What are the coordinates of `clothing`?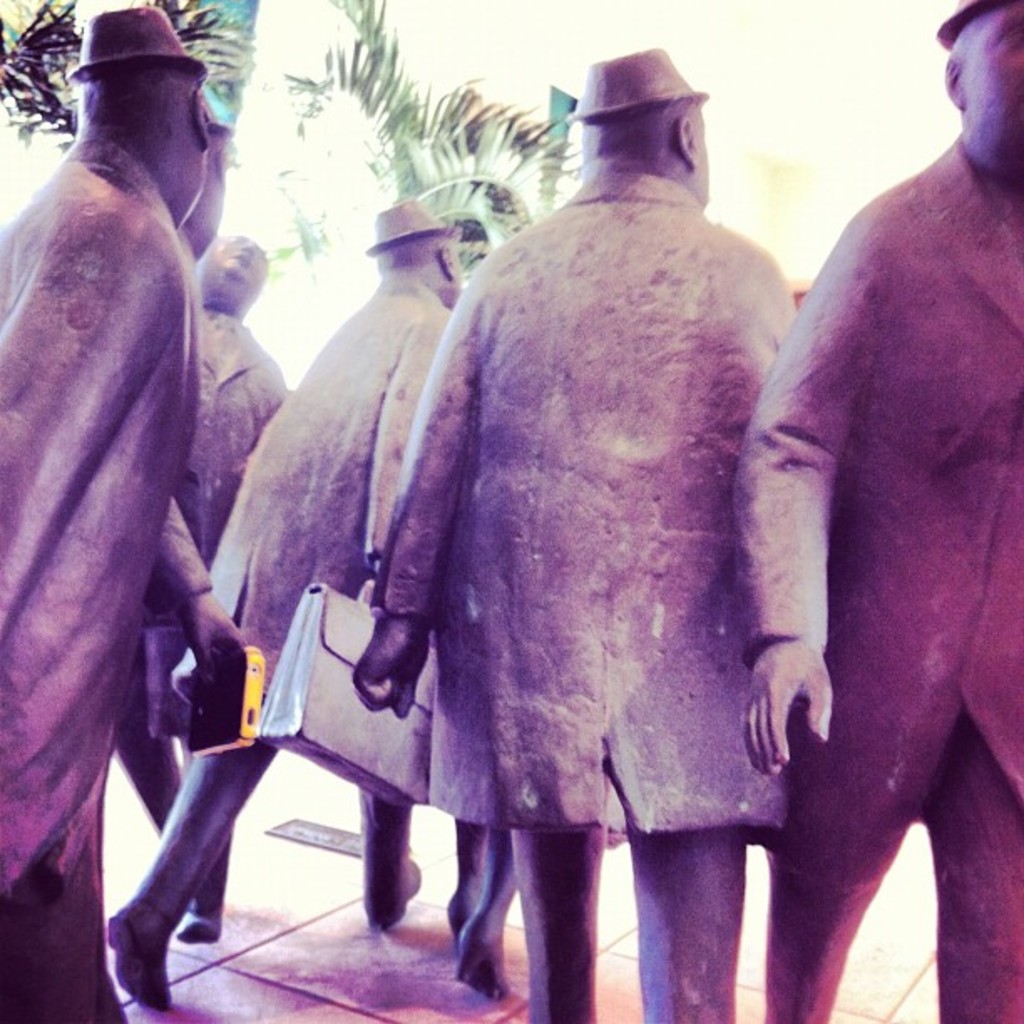
131/279/445/919.
